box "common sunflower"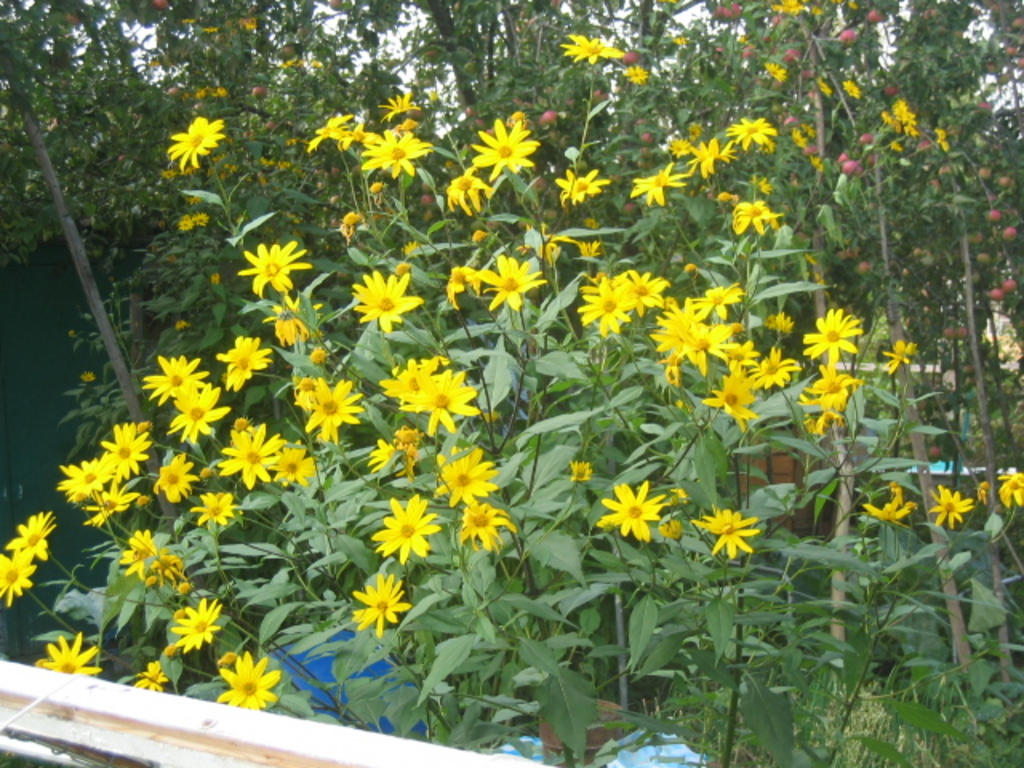
bbox(480, 254, 542, 318)
